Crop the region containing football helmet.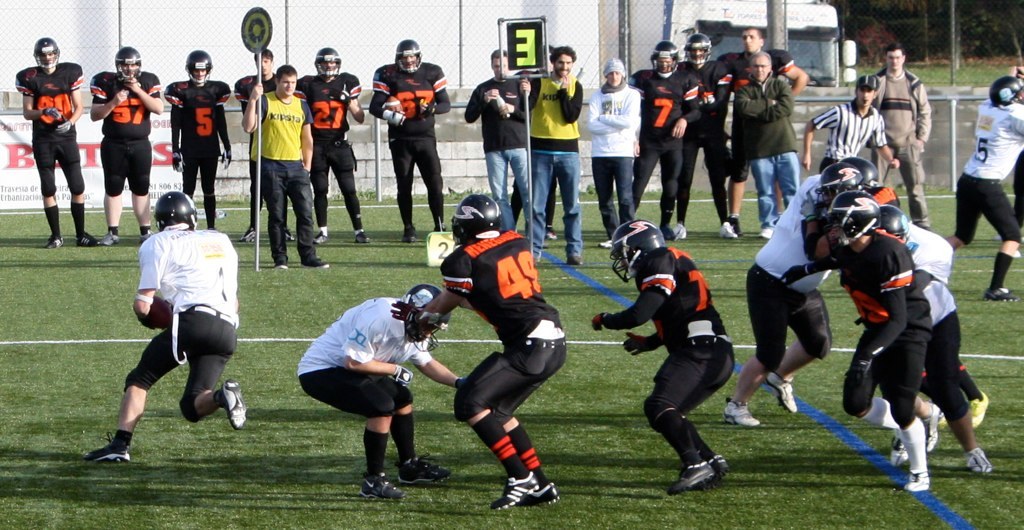
Crop region: (989,71,1023,107).
